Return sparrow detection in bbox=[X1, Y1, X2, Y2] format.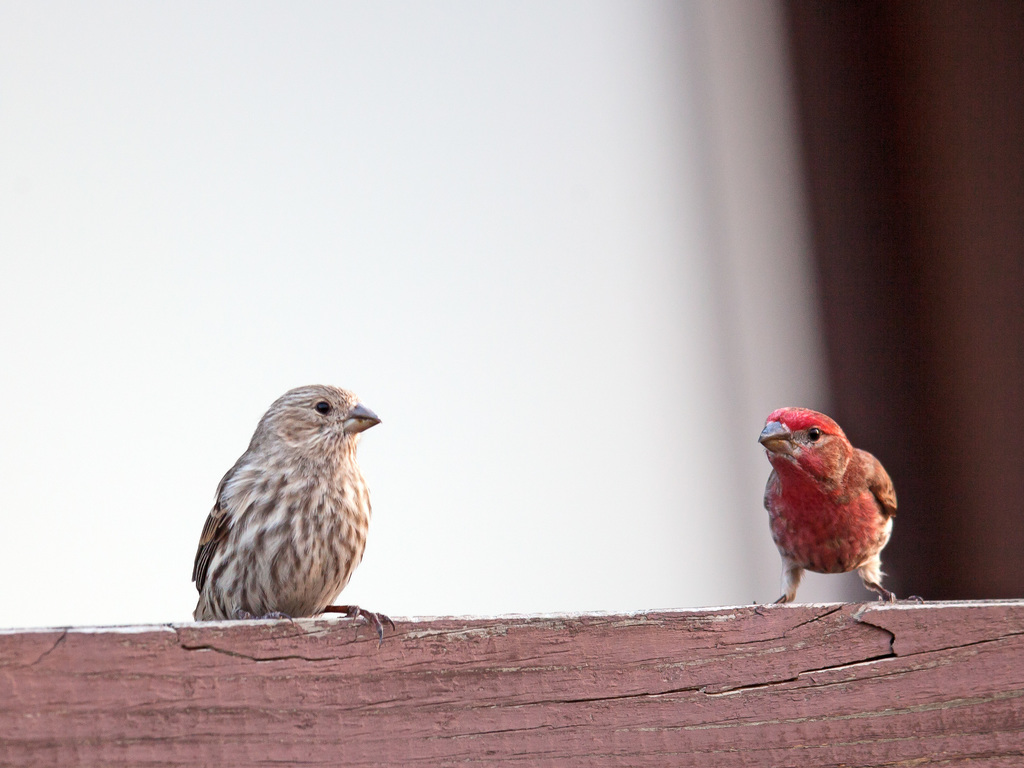
bbox=[754, 408, 902, 602].
